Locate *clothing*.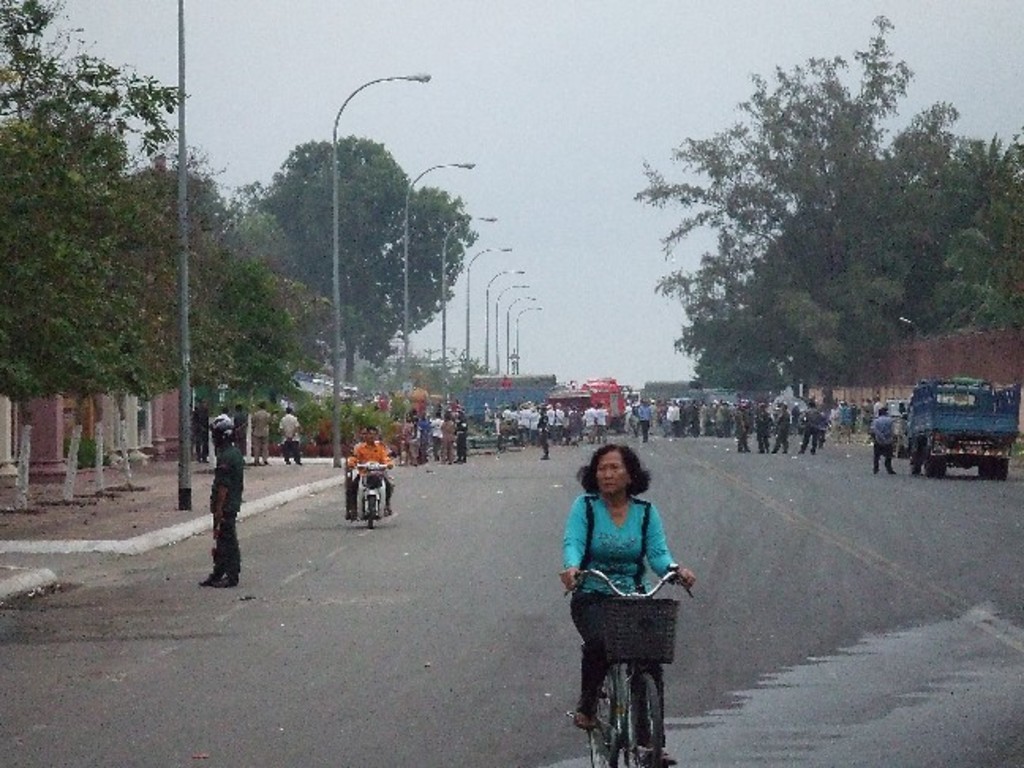
Bounding box: crop(755, 406, 773, 450).
